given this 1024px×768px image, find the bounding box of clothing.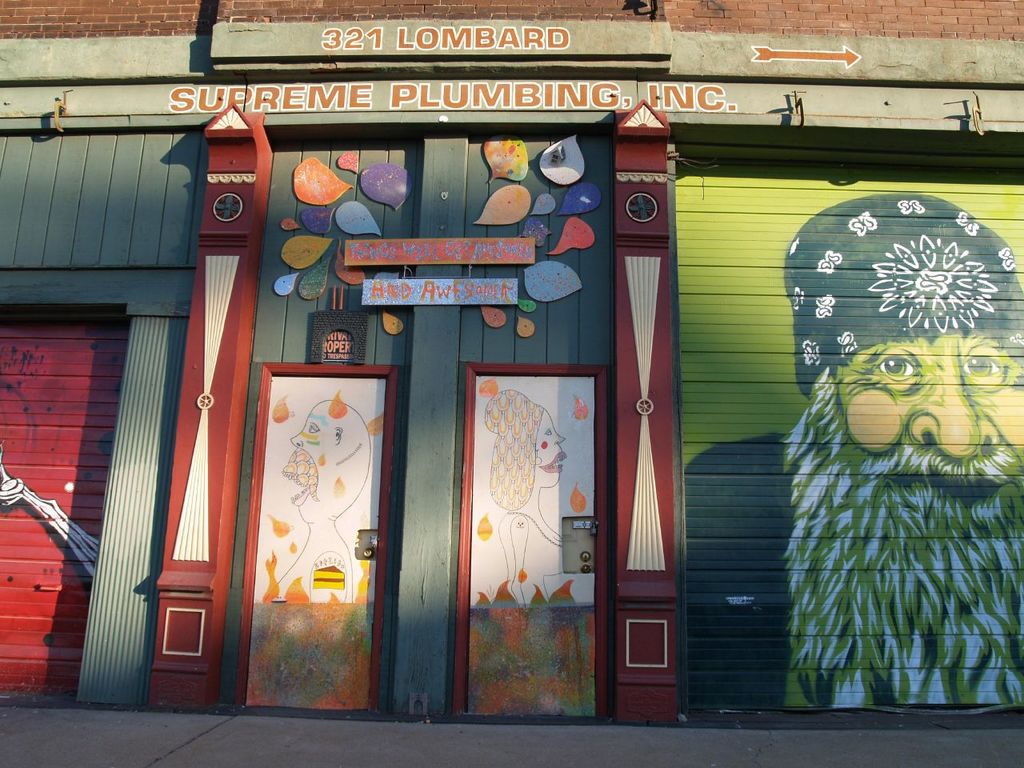
rect(686, 435, 1023, 716).
